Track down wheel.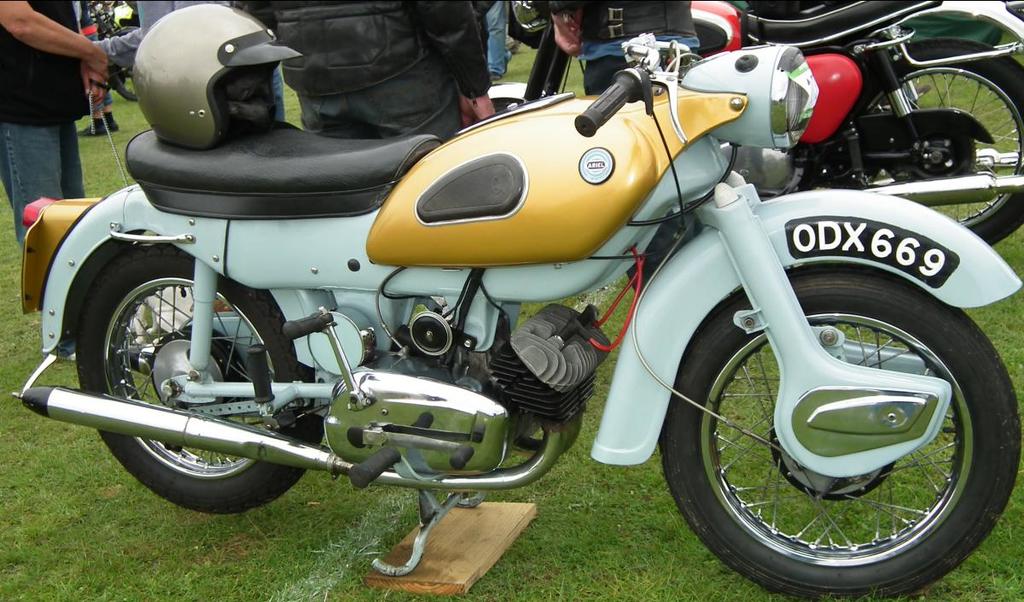
Tracked to (789,51,1023,243).
